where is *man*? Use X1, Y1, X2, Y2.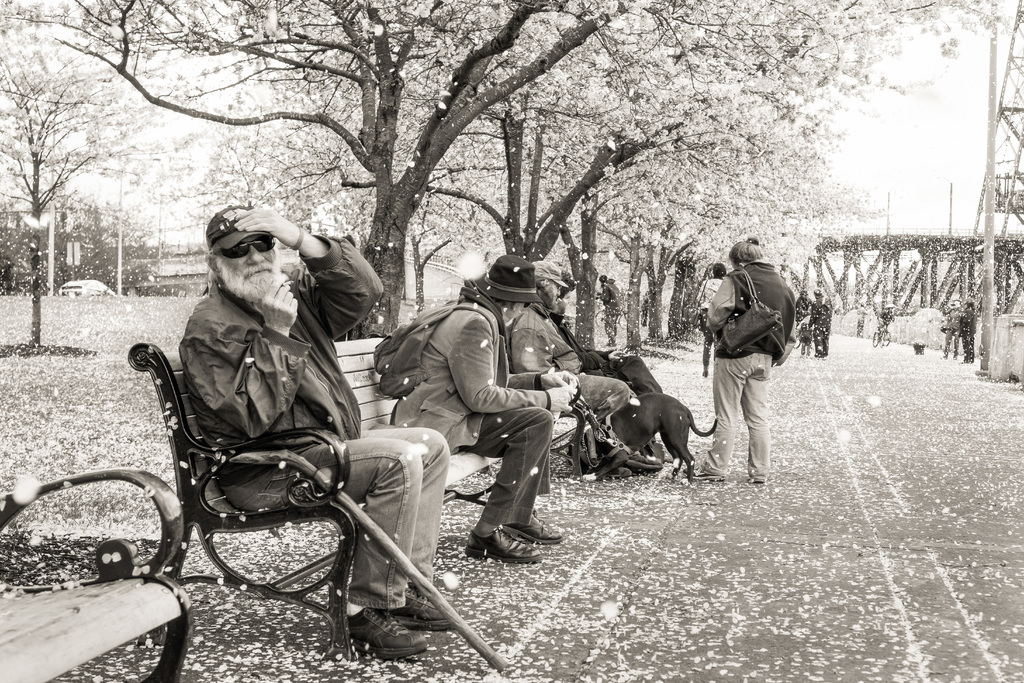
124, 202, 396, 659.
